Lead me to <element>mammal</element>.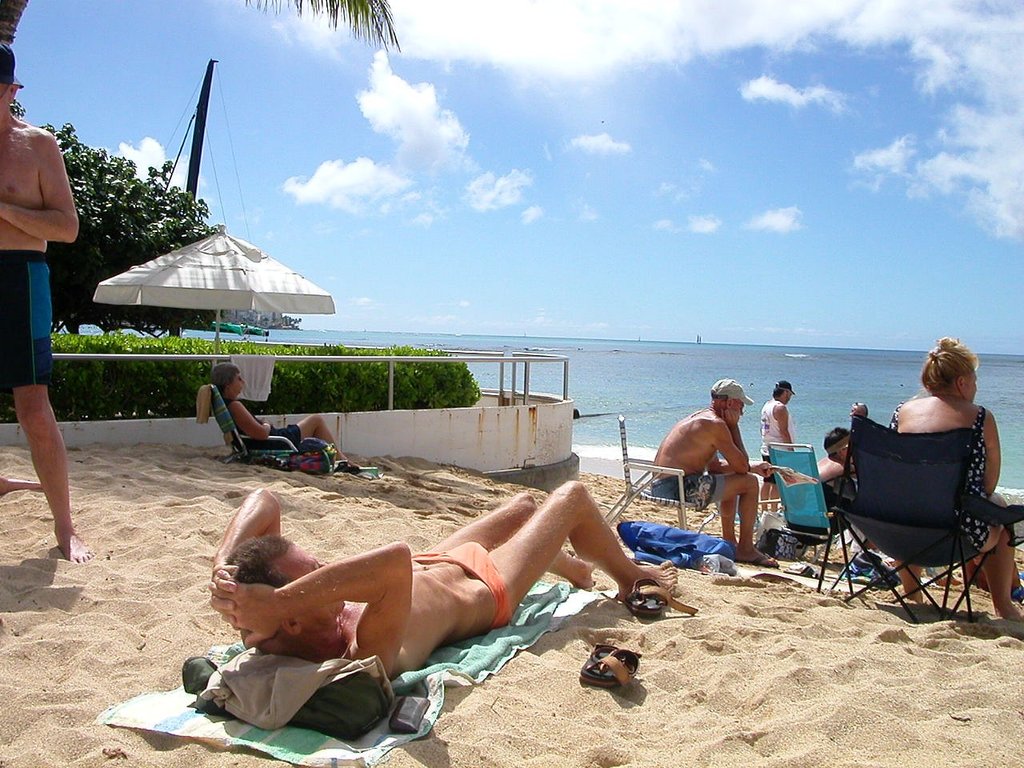
Lead to detection(209, 478, 674, 683).
